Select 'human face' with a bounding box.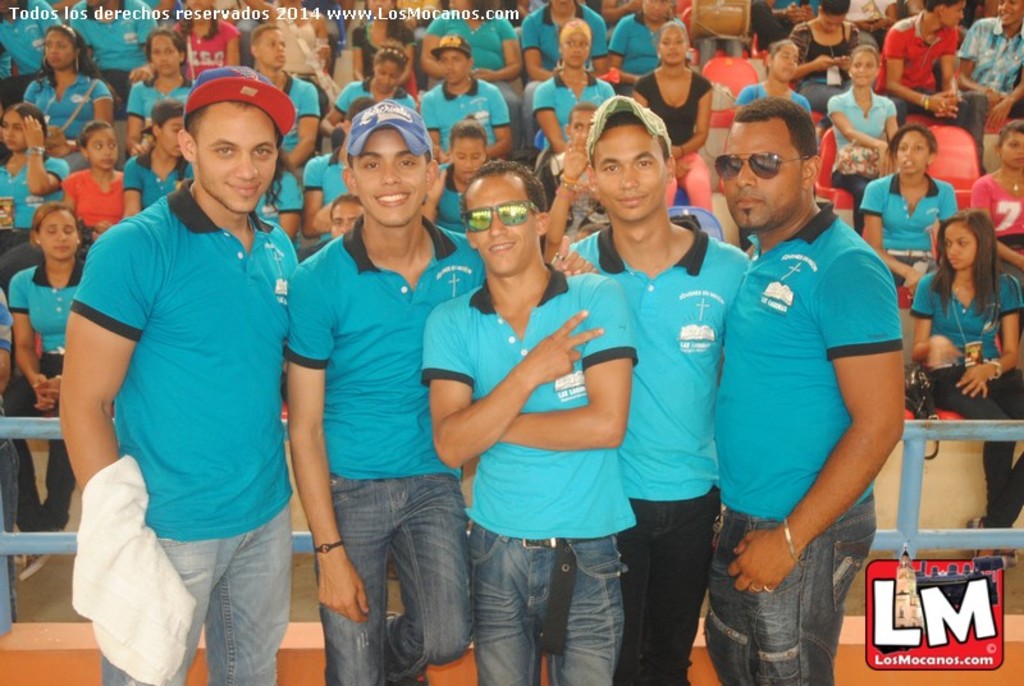
Rect(92, 129, 113, 164).
